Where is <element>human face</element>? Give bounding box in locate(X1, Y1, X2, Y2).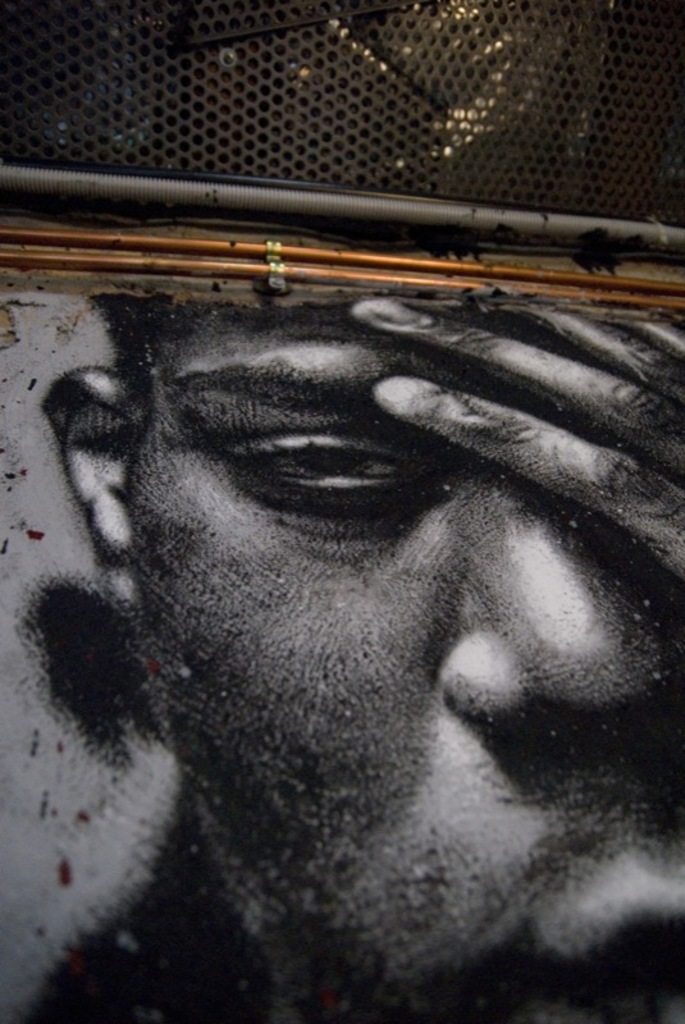
locate(115, 337, 684, 1023).
